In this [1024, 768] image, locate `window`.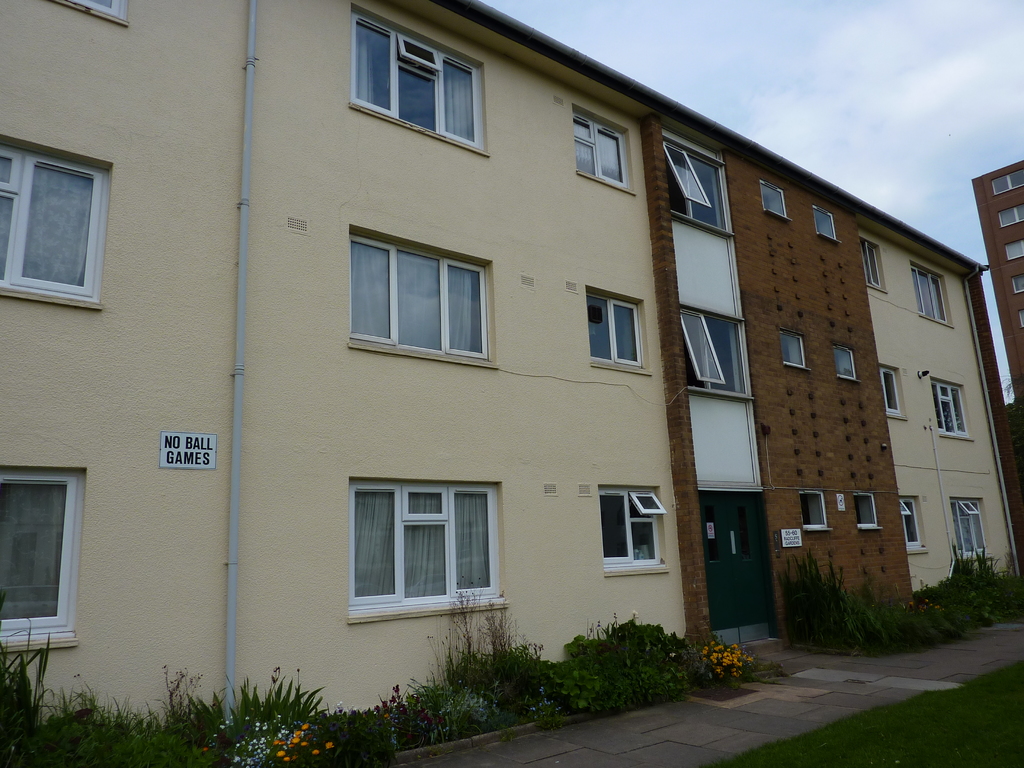
Bounding box: [879,365,903,415].
